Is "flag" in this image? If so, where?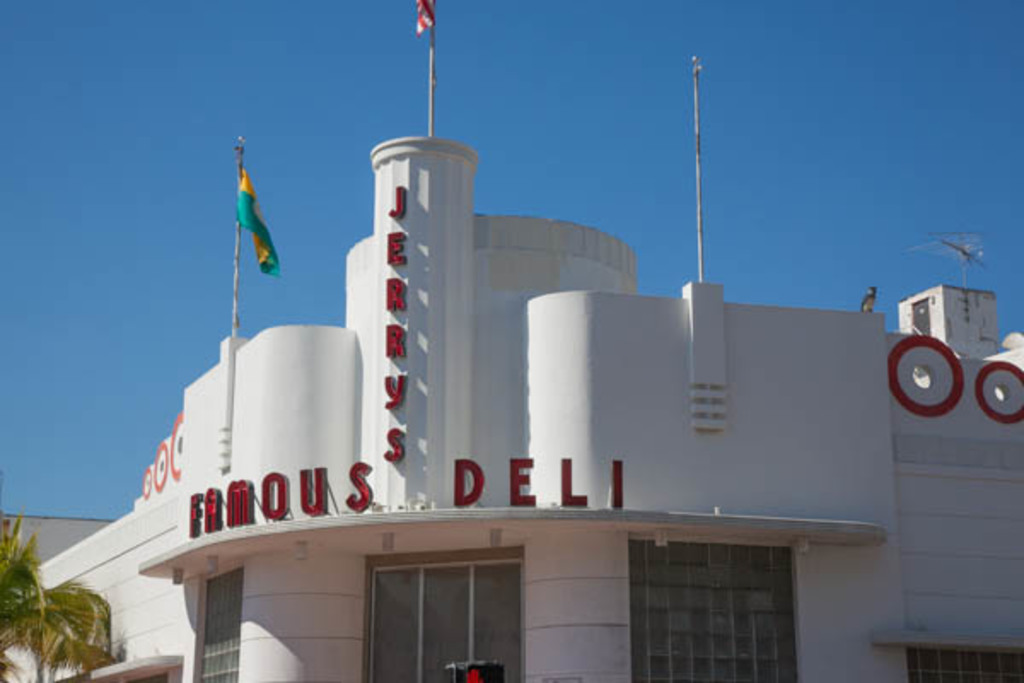
Yes, at box=[212, 145, 275, 290].
